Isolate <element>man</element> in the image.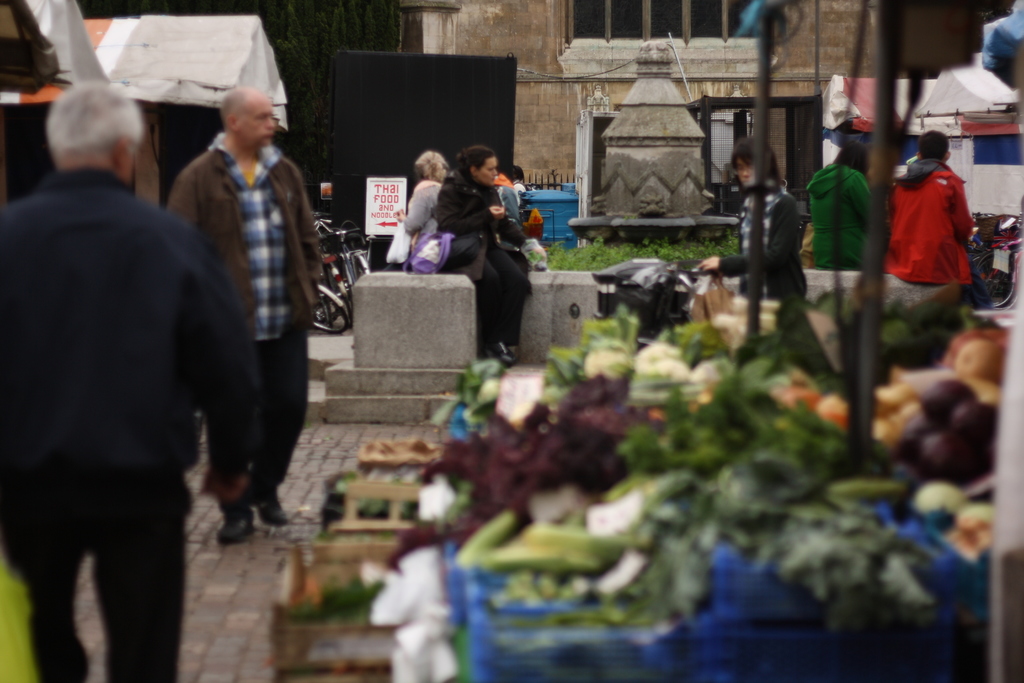
Isolated region: [872, 131, 998, 314].
